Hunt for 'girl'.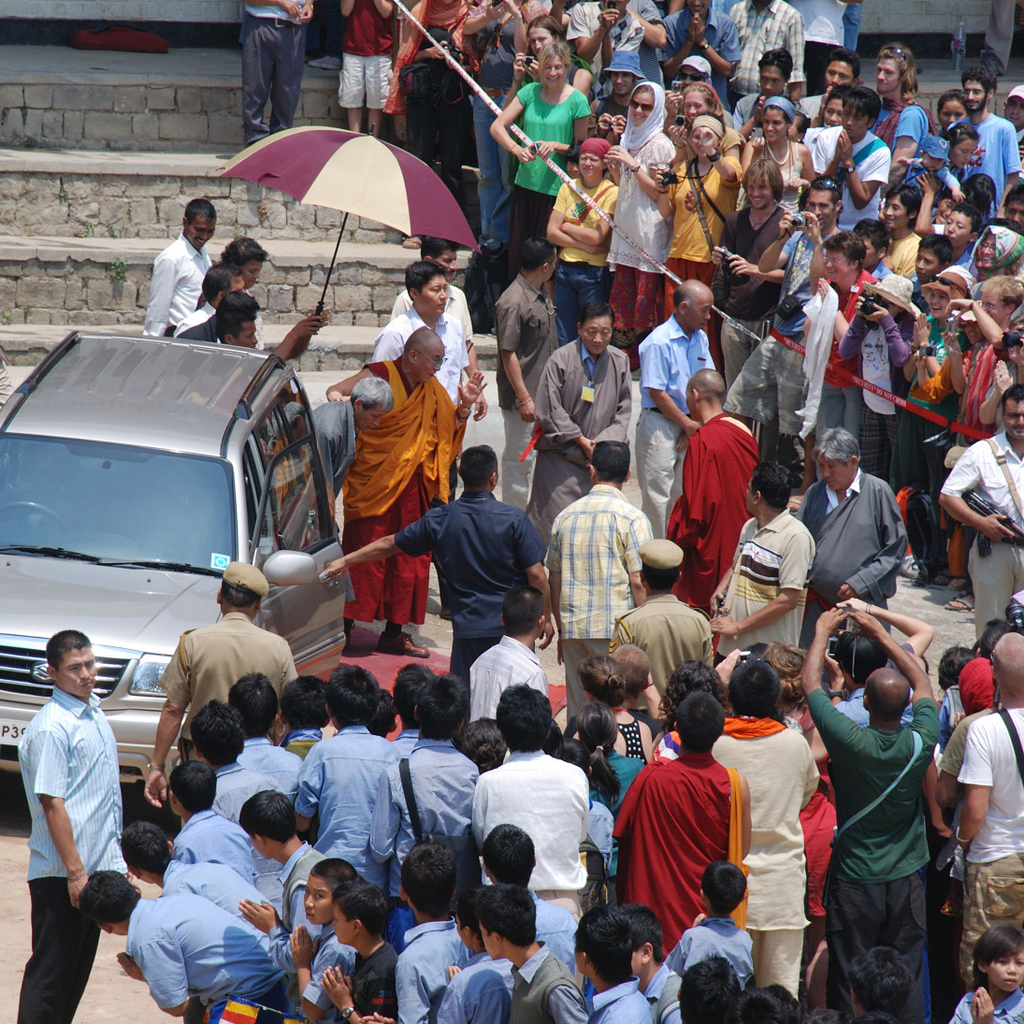
Hunted down at {"x1": 733, "y1": 88, "x2": 816, "y2": 224}.
